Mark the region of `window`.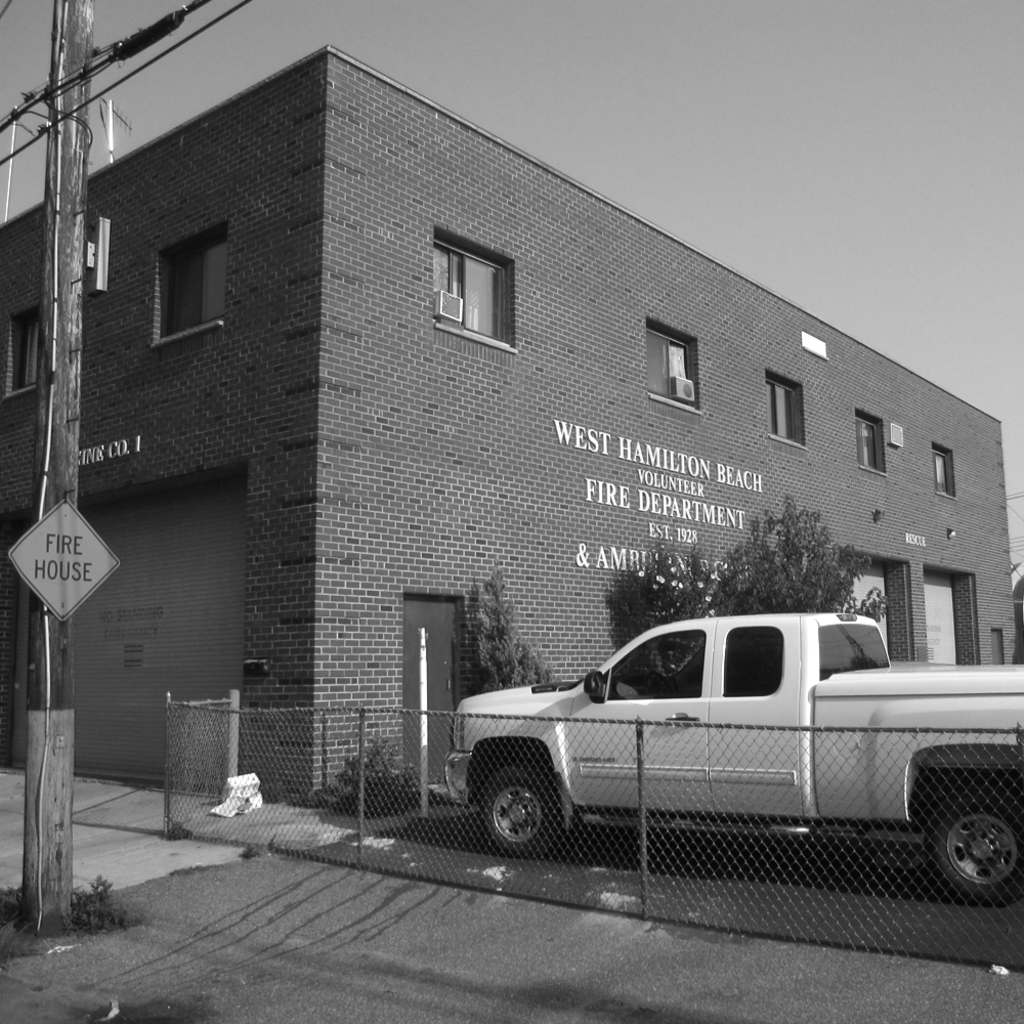
Region: <bbox>167, 214, 232, 341</bbox>.
